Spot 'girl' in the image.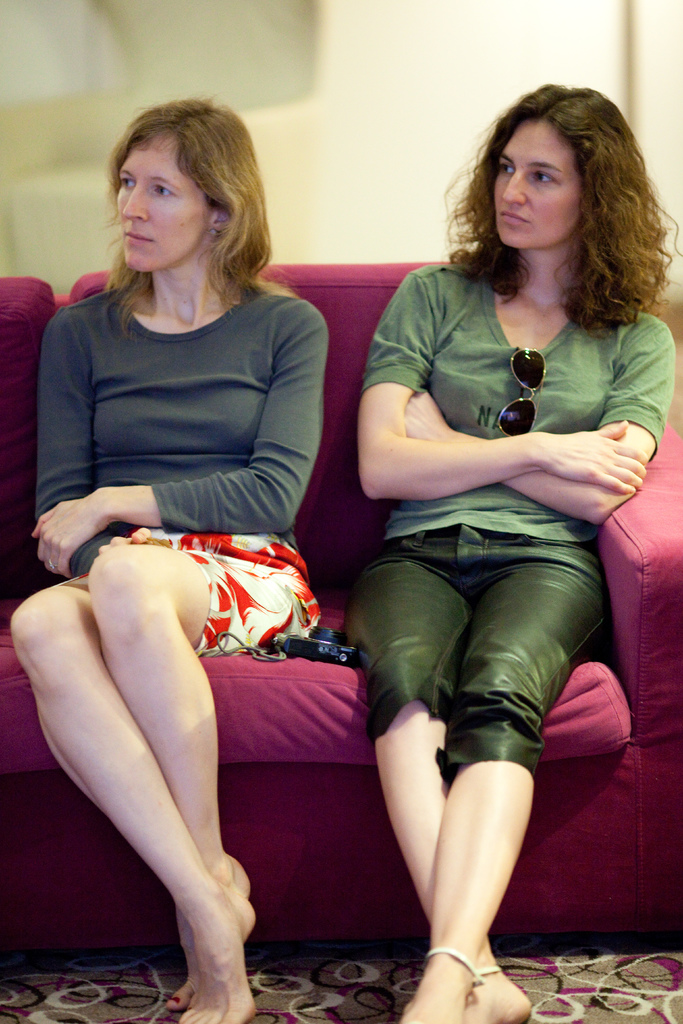
'girl' found at [12,102,313,1023].
